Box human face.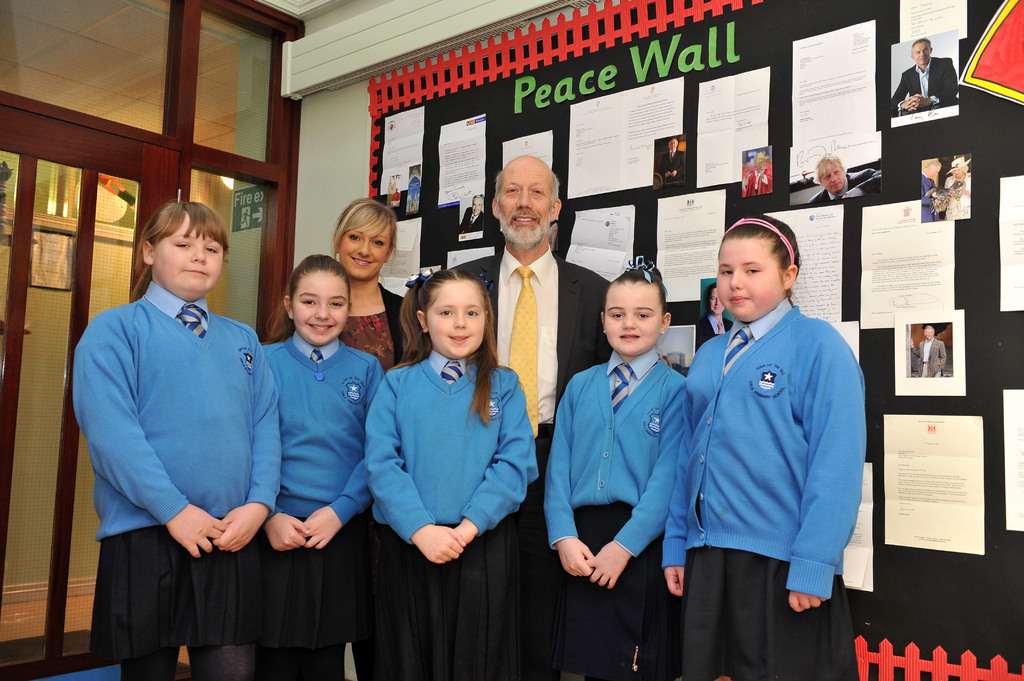
(155, 220, 220, 297).
